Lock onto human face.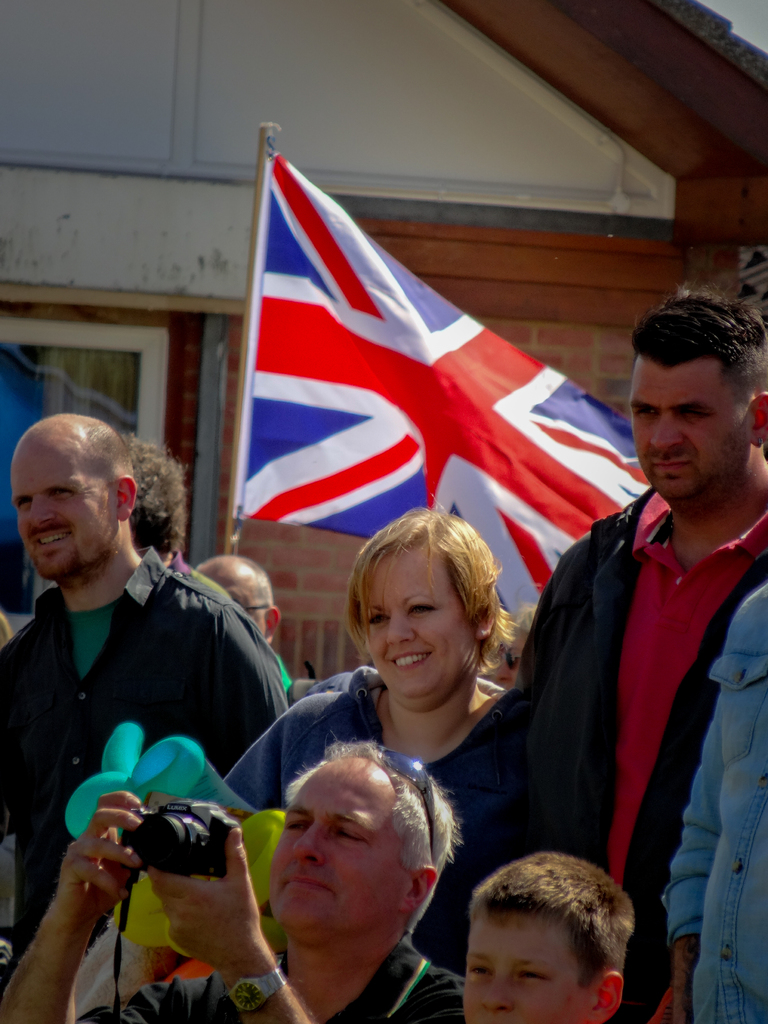
Locked: pyautogui.locateOnScreen(271, 758, 404, 934).
